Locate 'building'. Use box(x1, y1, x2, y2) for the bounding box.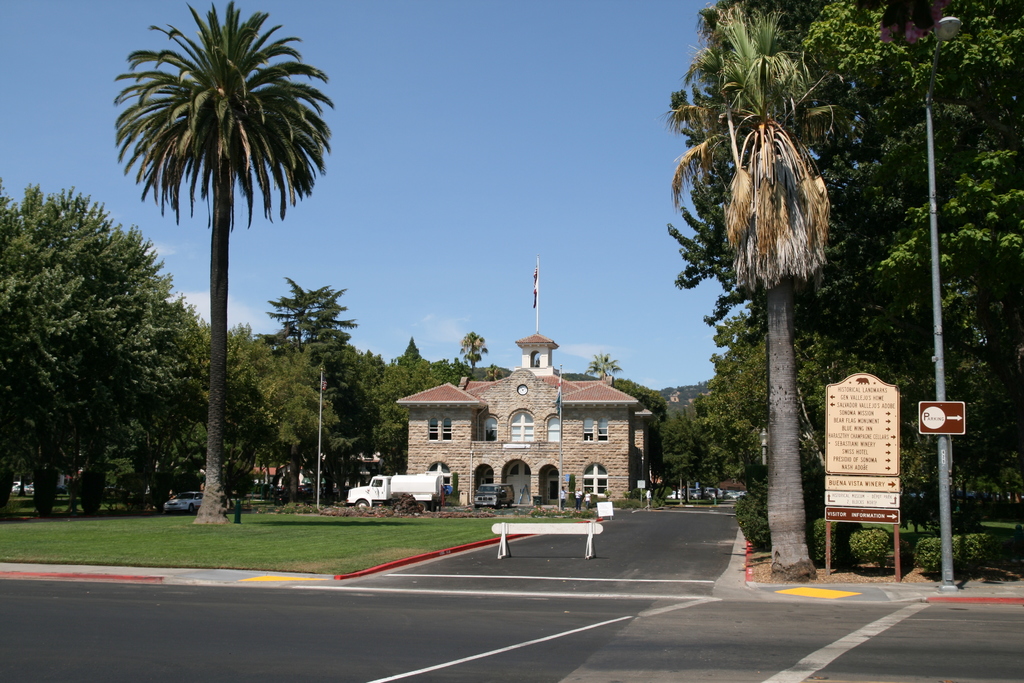
box(392, 333, 659, 506).
